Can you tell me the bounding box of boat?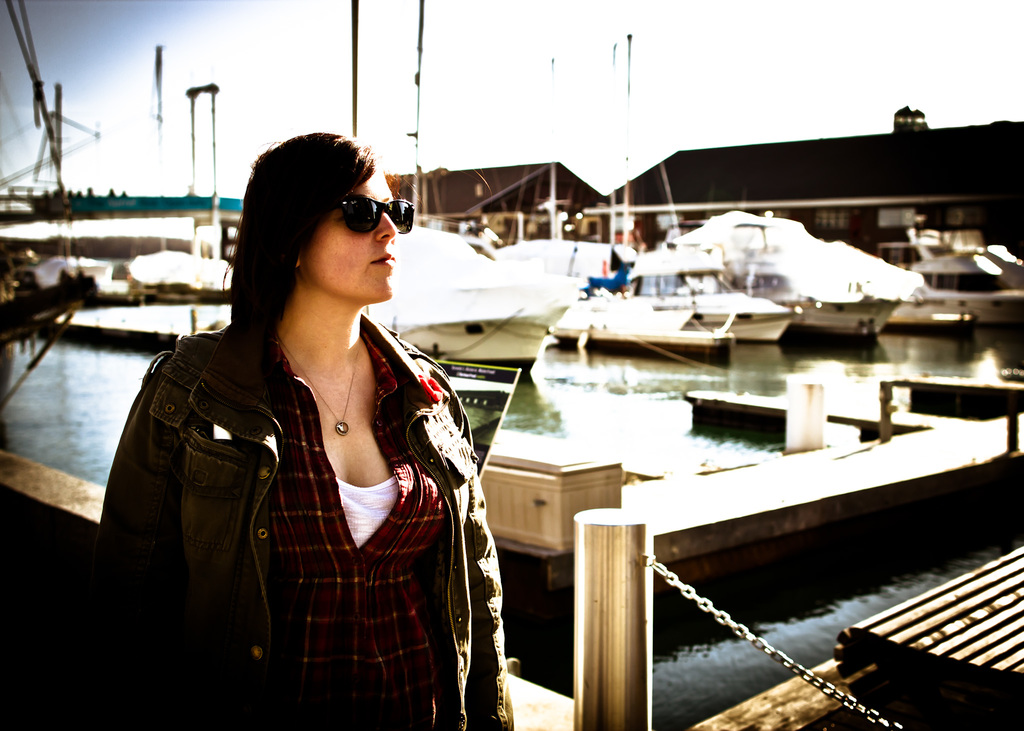
rect(556, 277, 748, 354).
